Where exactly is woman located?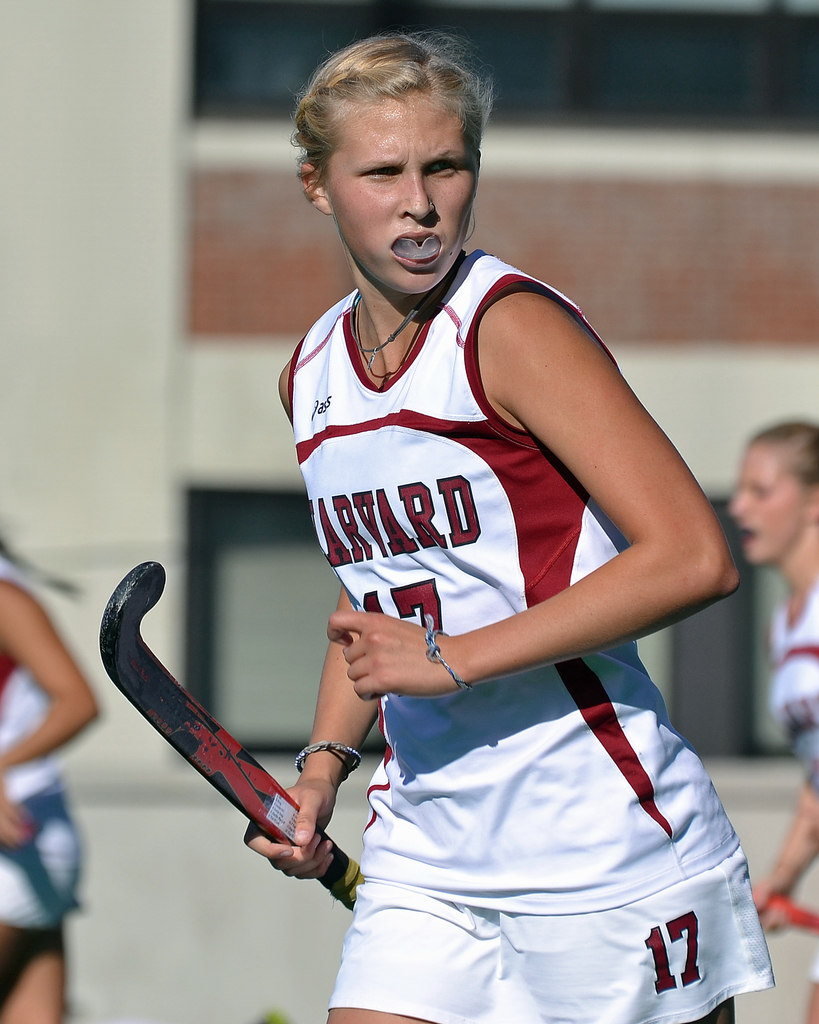
Its bounding box is [0,506,108,1021].
